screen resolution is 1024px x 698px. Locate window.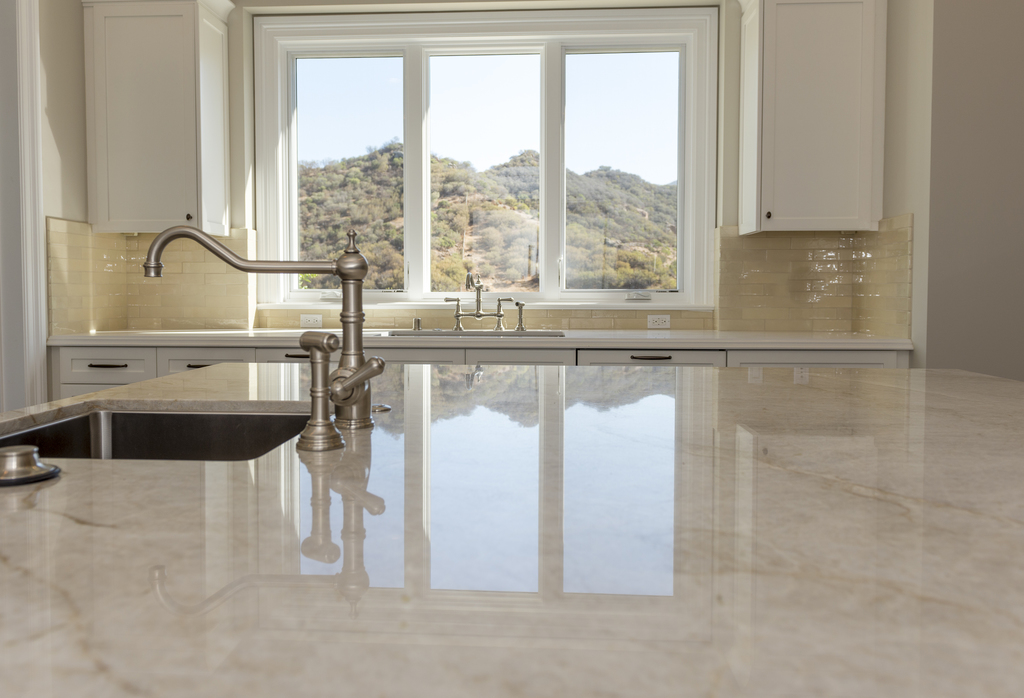
{"x1": 280, "y1": 44, "x2": 682, "y2": 295}.
